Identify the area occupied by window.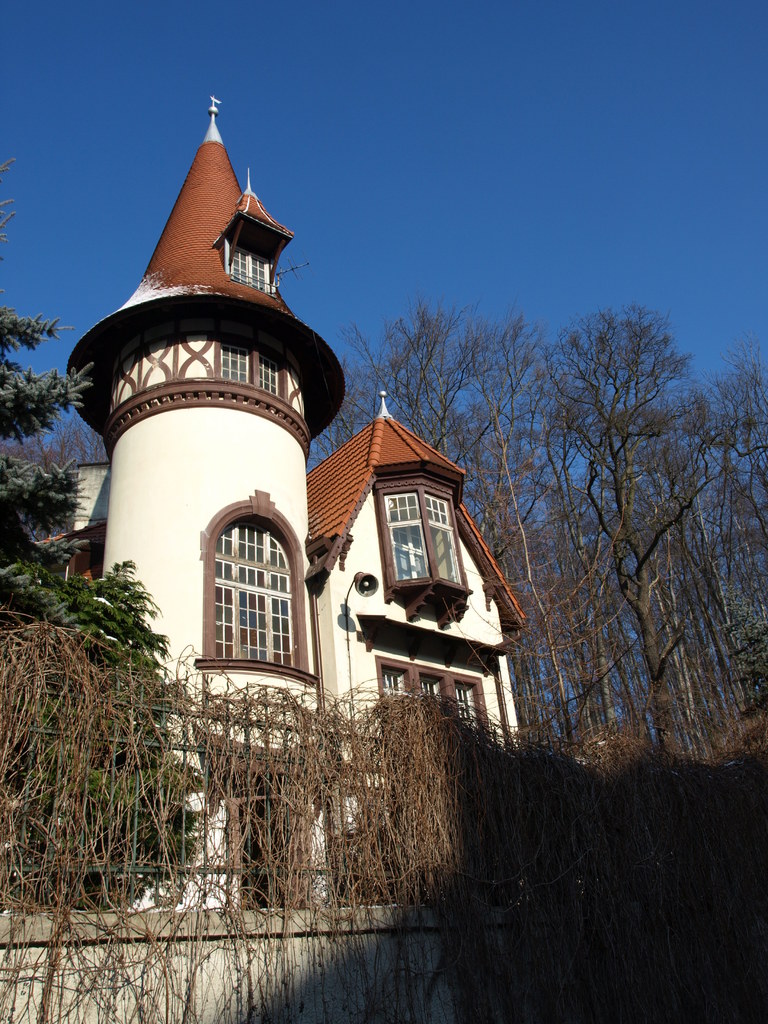
Area: 376 477 477 617.
